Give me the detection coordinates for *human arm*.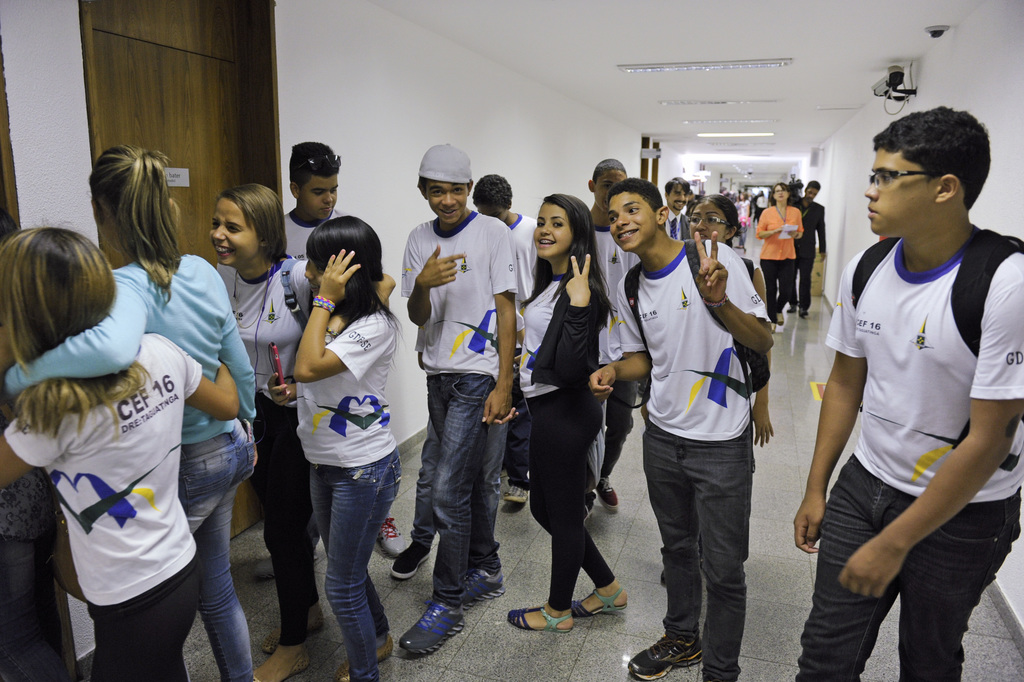
(170,344,236,423).
